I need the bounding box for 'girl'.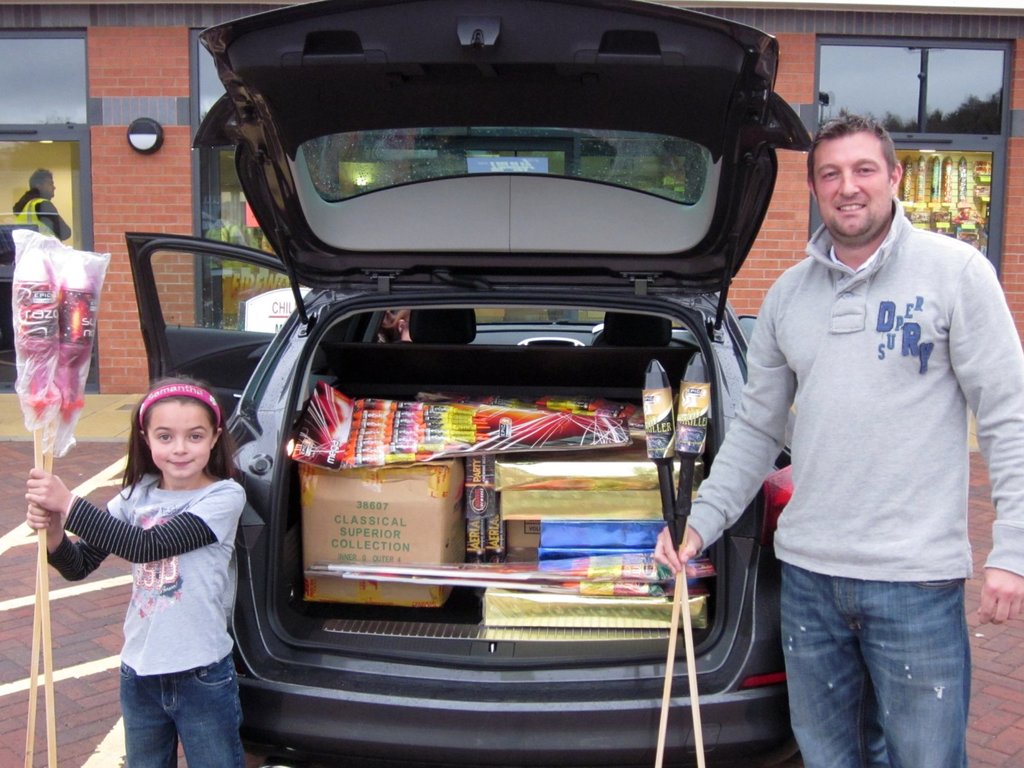
Here it is: box=[24, 374, 250, 767].
